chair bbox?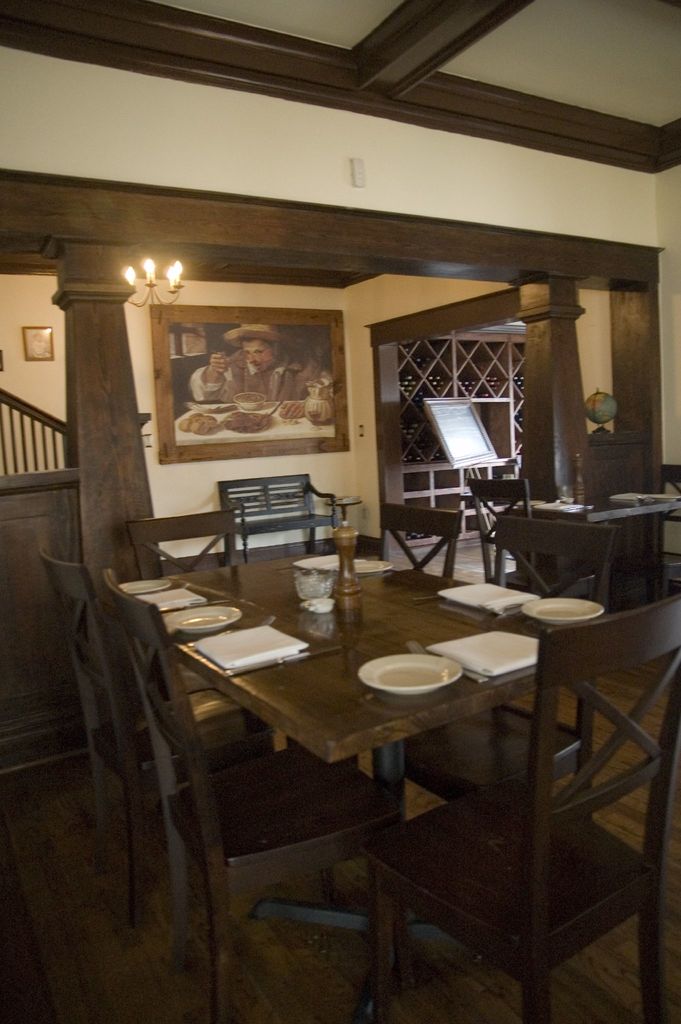
x1=375, y1=490, x2=477, y2=793
